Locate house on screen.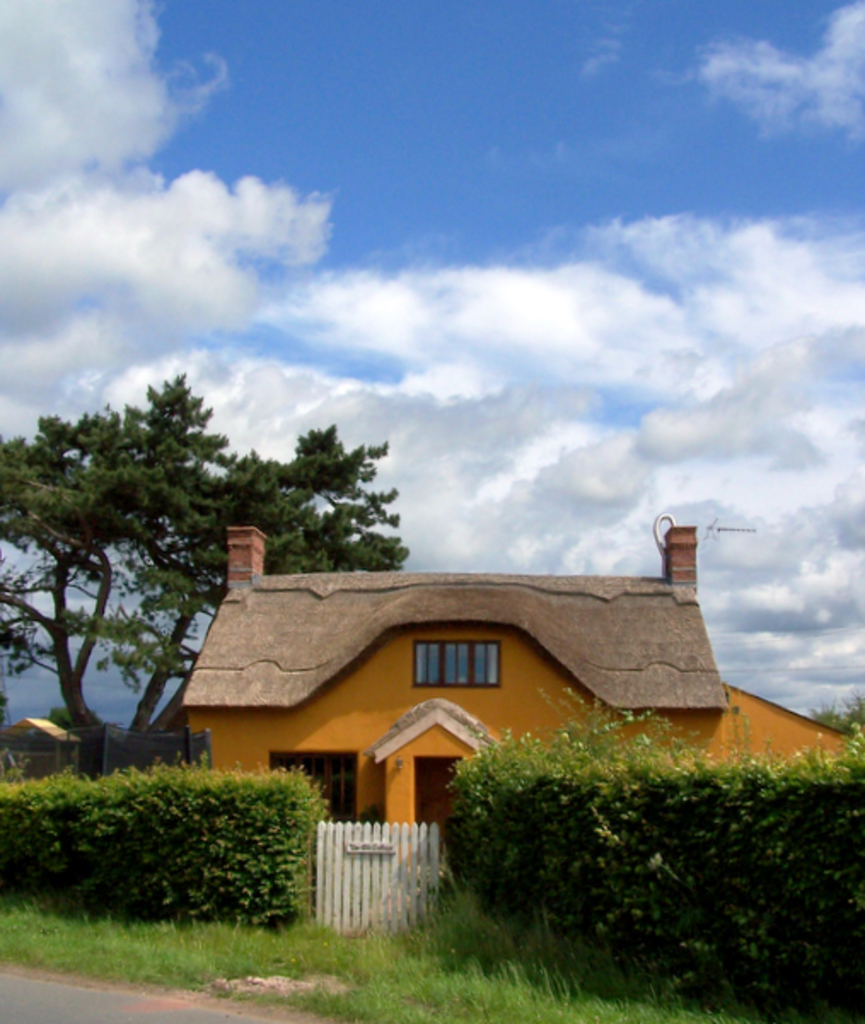
On screen at <region>174, 500, 863, 824</region>.
